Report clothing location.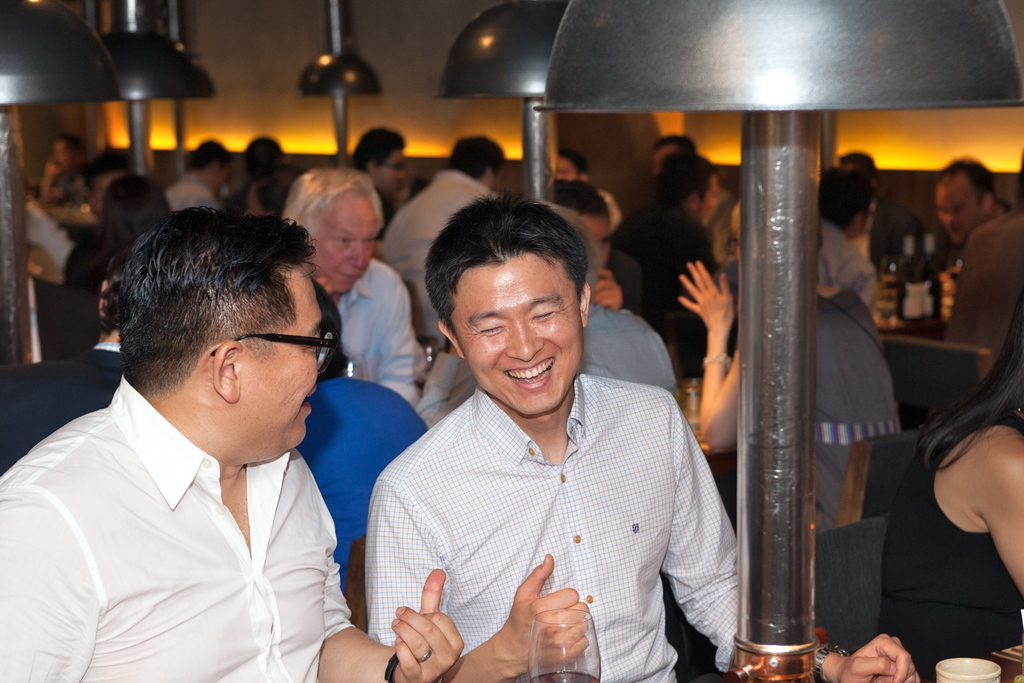
Report: <region>296, 261, 433, 409</region>.
